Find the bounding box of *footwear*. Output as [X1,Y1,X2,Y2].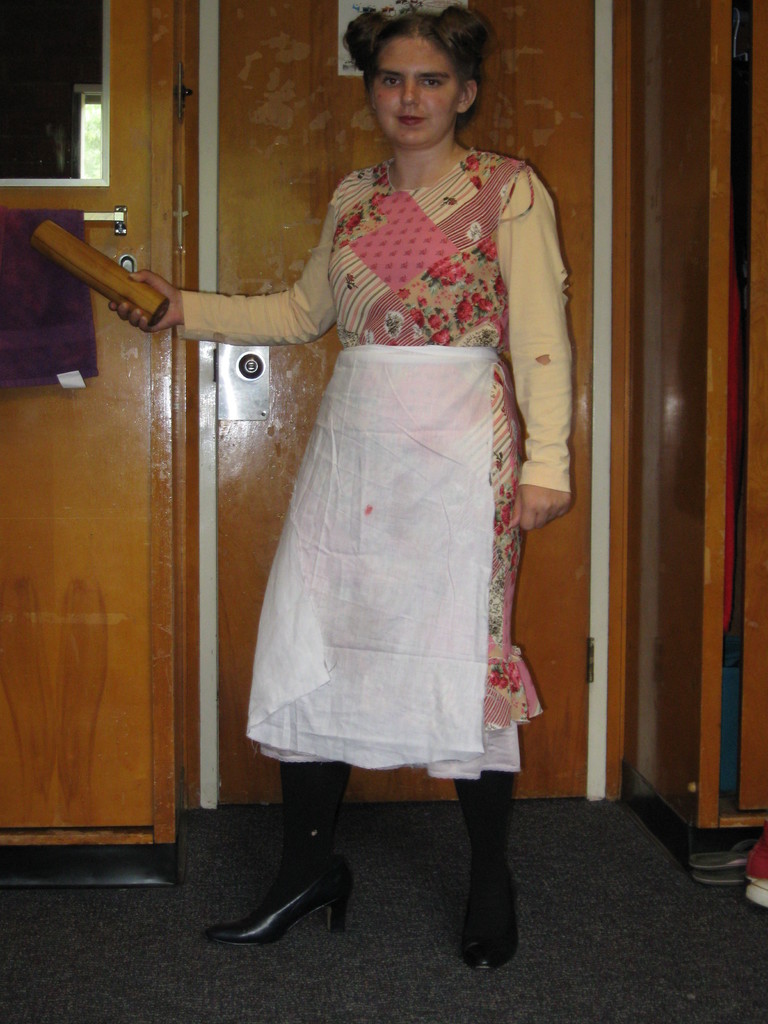
[689,860,755,890].
